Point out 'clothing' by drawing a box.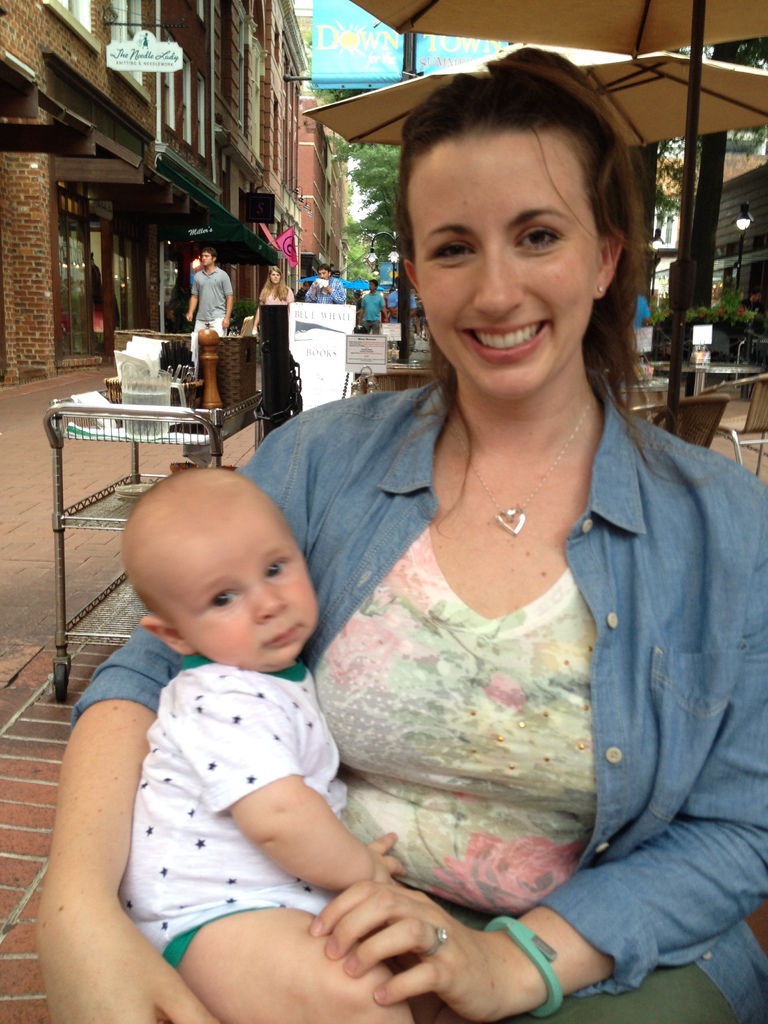
pyautogui.locateOnScreen(184, 258, 228, 384).
